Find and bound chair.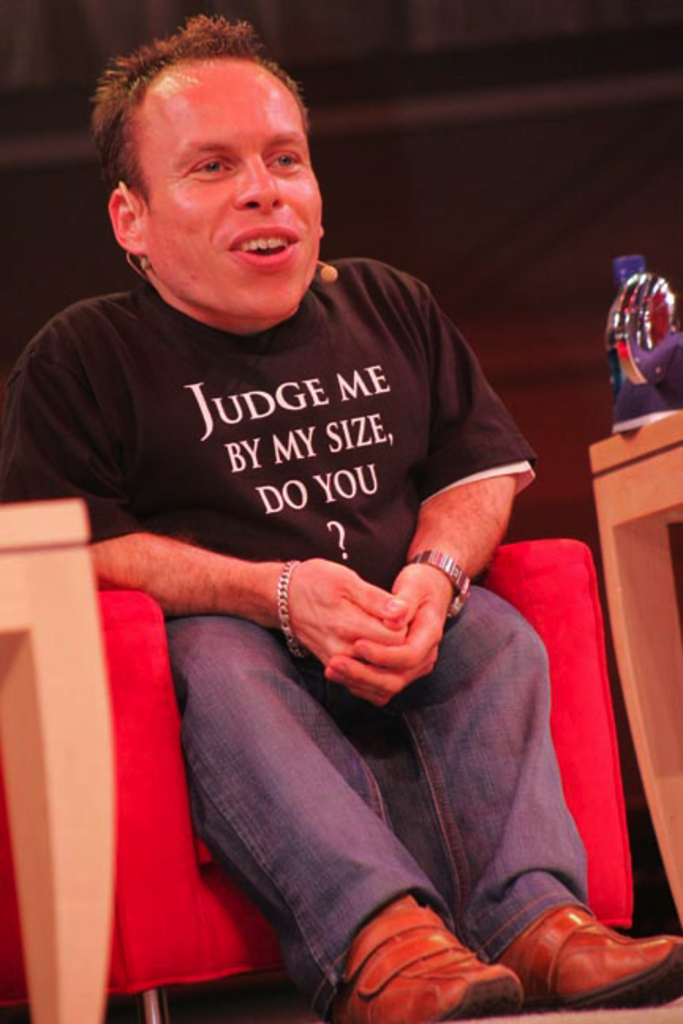
Bound: l=0, t=572, r=623, b=1022.
